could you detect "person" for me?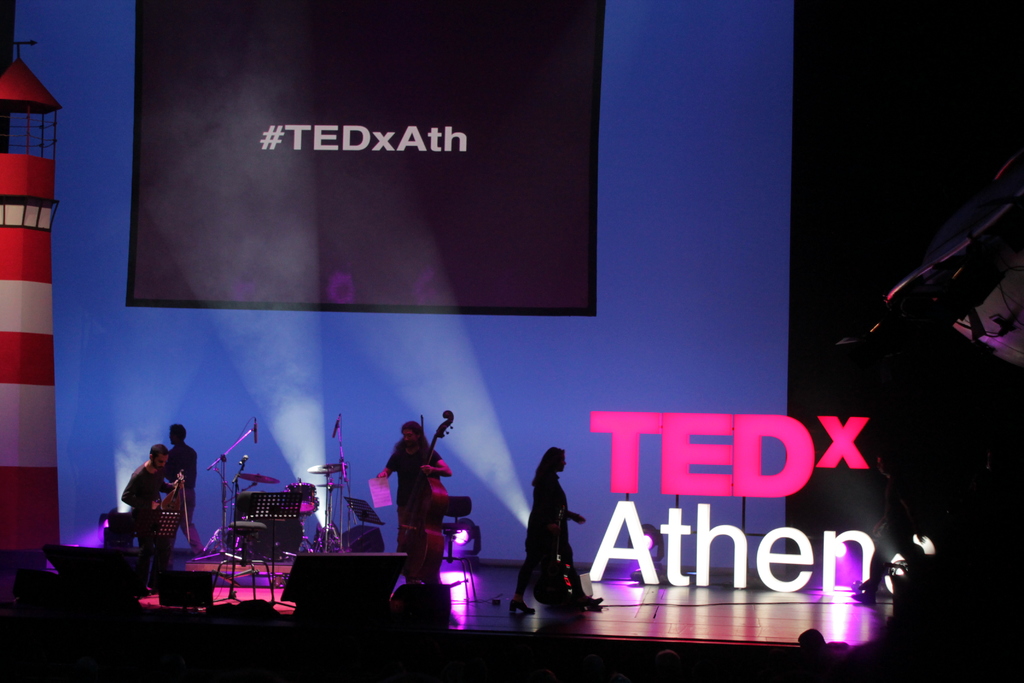
Detection result: x1=108 y1=439 x2=166 y2=580.
